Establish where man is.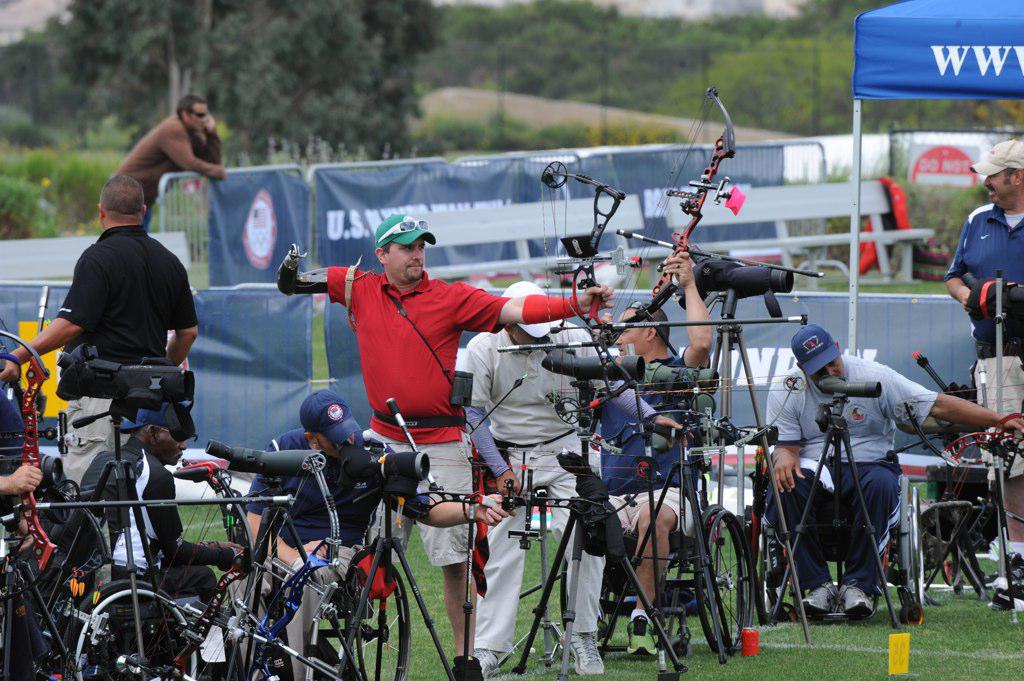
Established at [275,212,615,680].
